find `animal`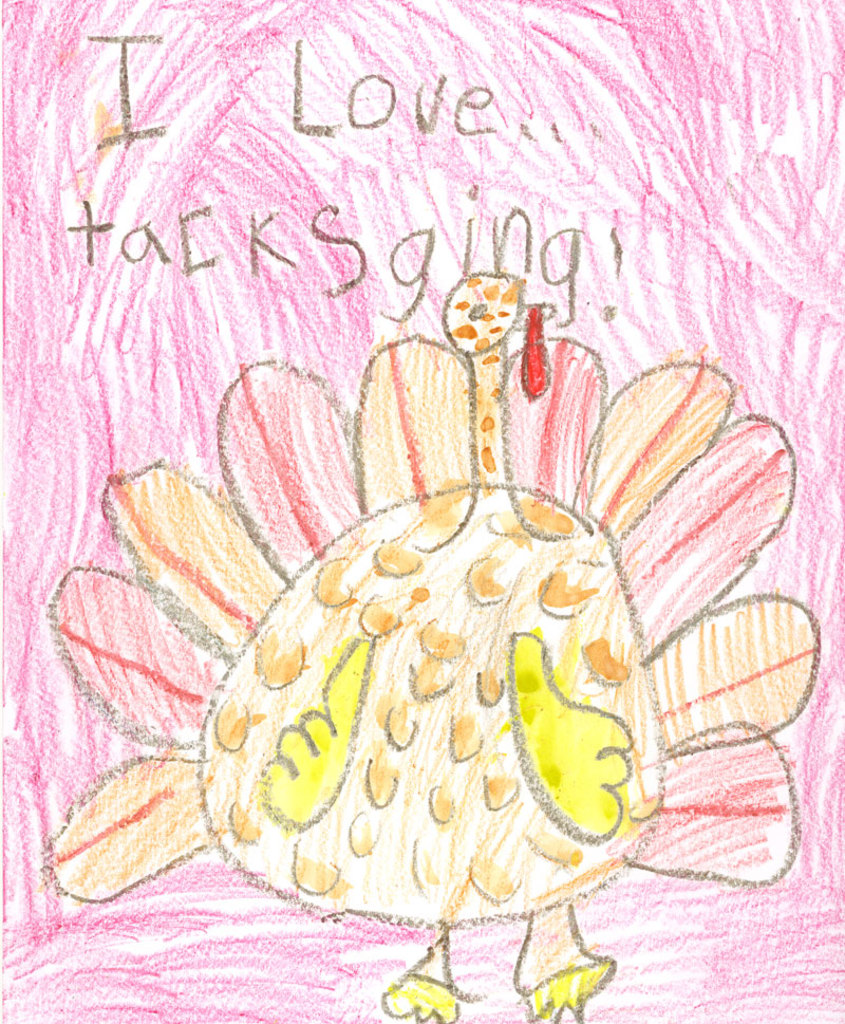
left=45, top=273, right=821, bottom=1023
